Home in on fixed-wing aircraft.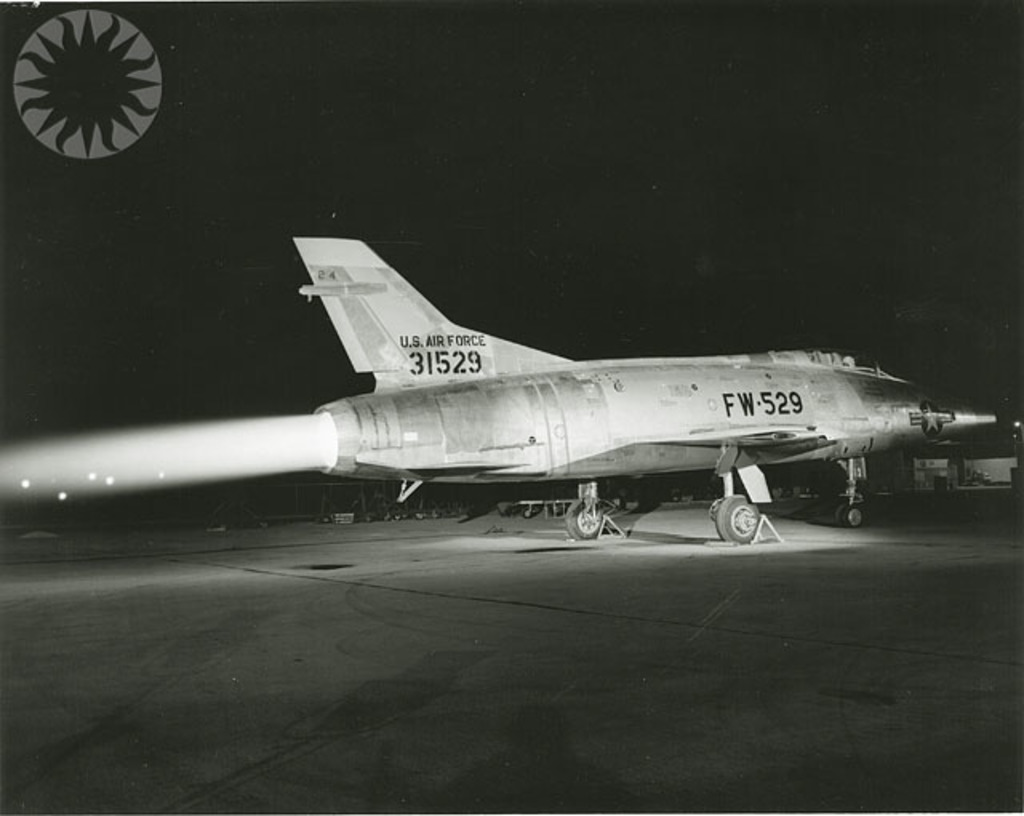
Homed in at box(298, 237, 1014, 542).
